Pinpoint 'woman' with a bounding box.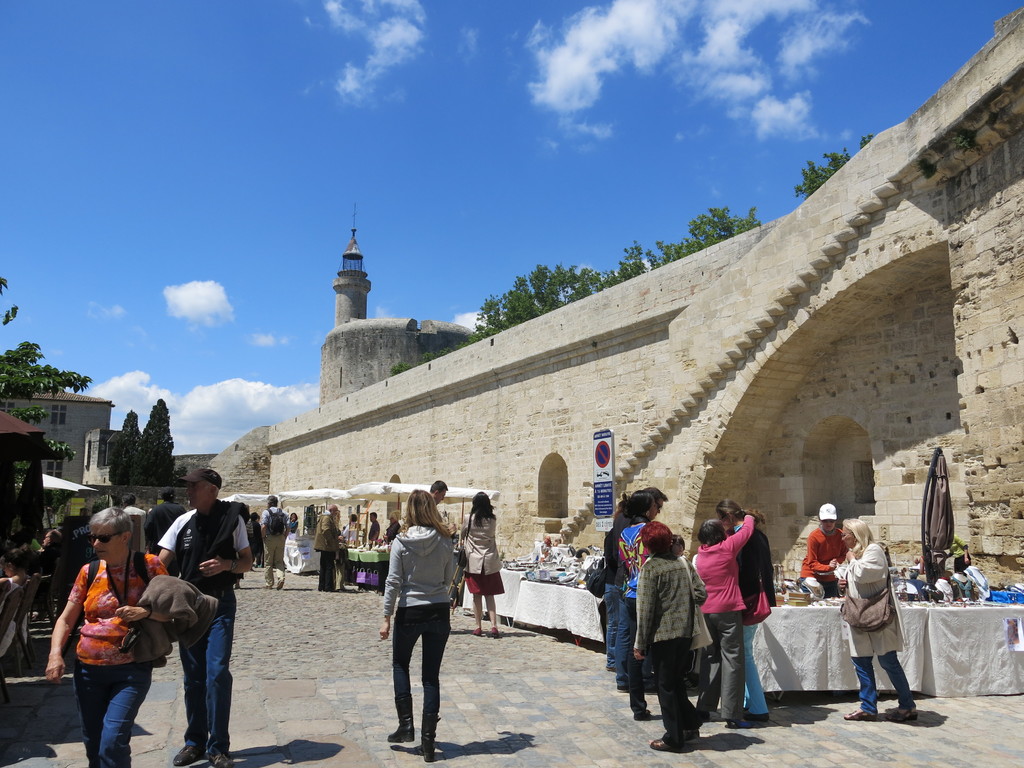
[915, 556, 945, 582].
